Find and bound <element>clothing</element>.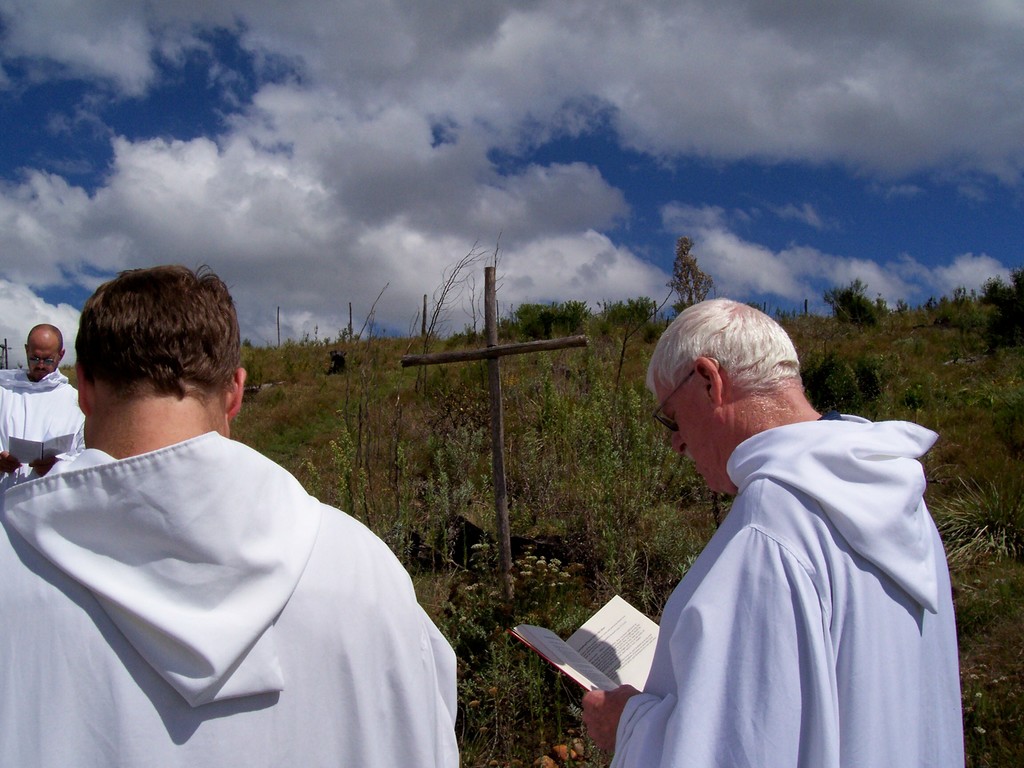
Bound: region(0, 426, 465, 767).
